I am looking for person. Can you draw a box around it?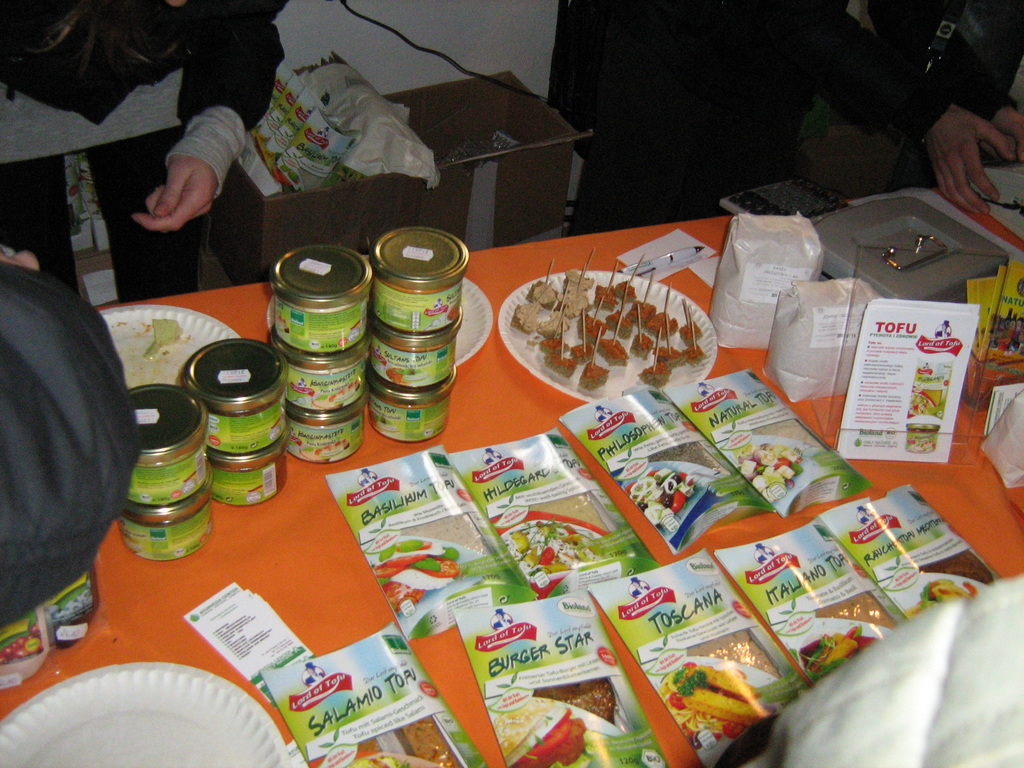
Sure, the bounding box is detection(10, 0, 280, 276).
